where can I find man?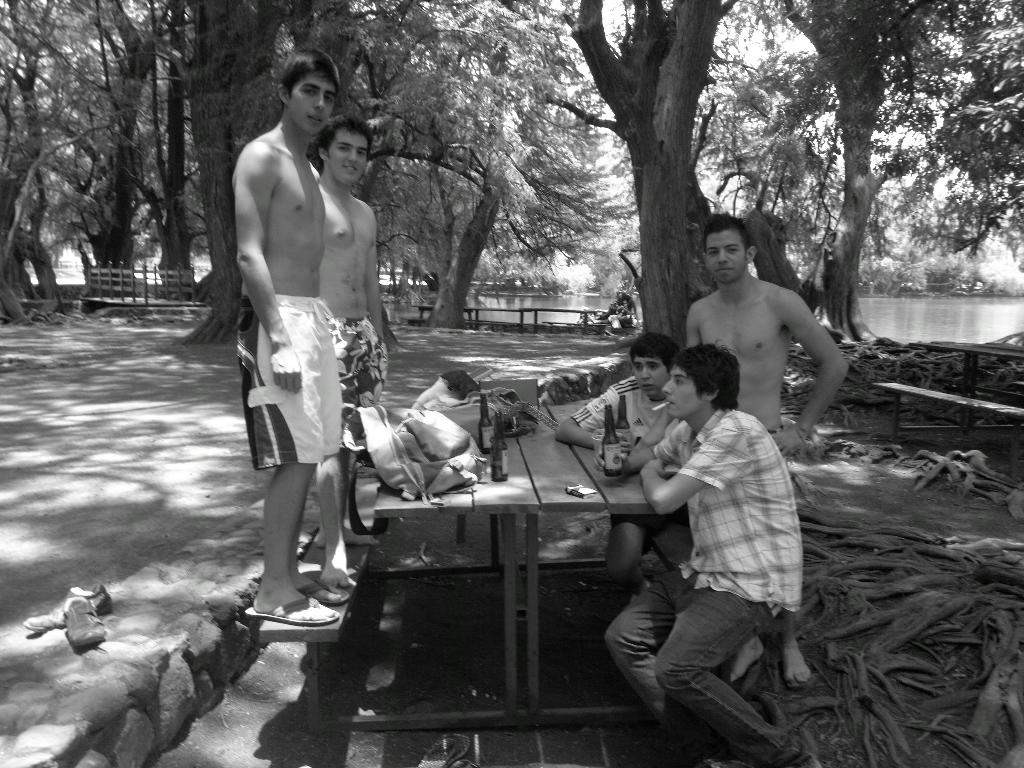
You can find it at 684/207/856/686.
